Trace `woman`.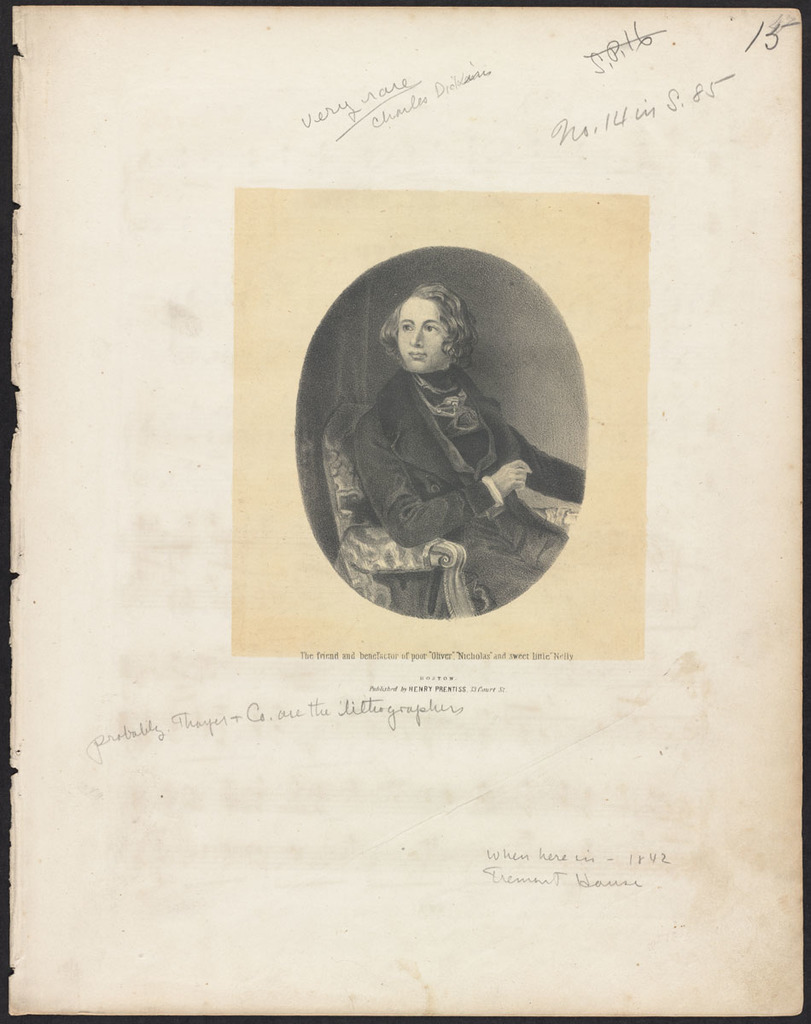
Traced to (312,239,576,624).
